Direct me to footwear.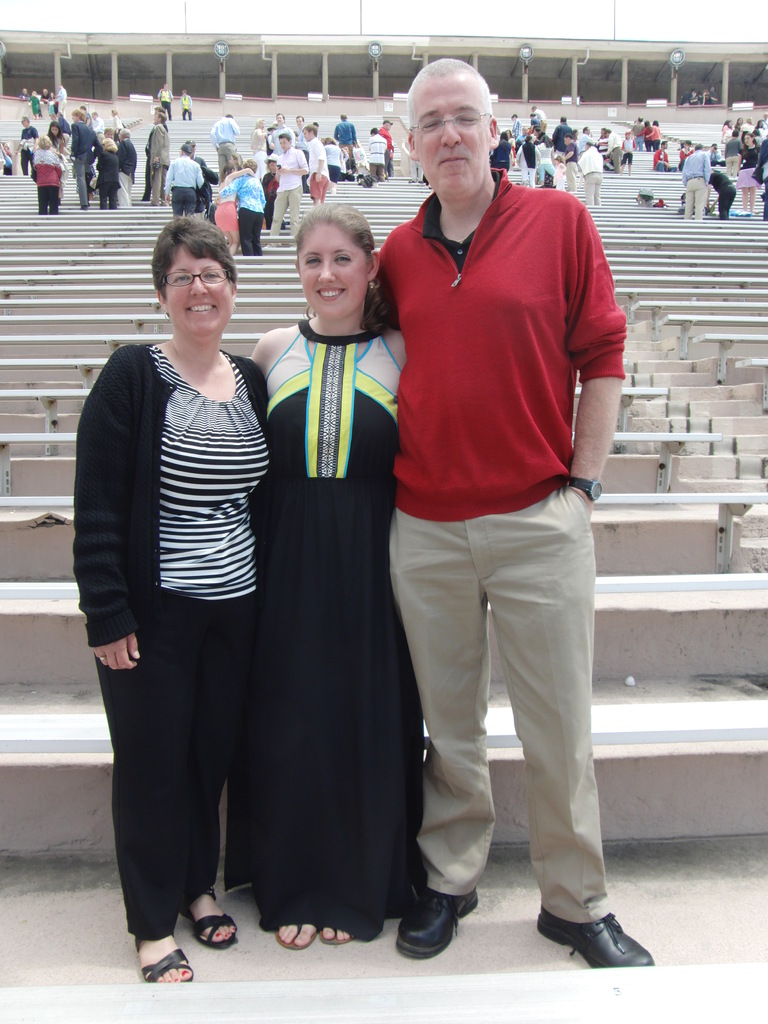
Direction: bbox=(532, 908, 654, 968).
